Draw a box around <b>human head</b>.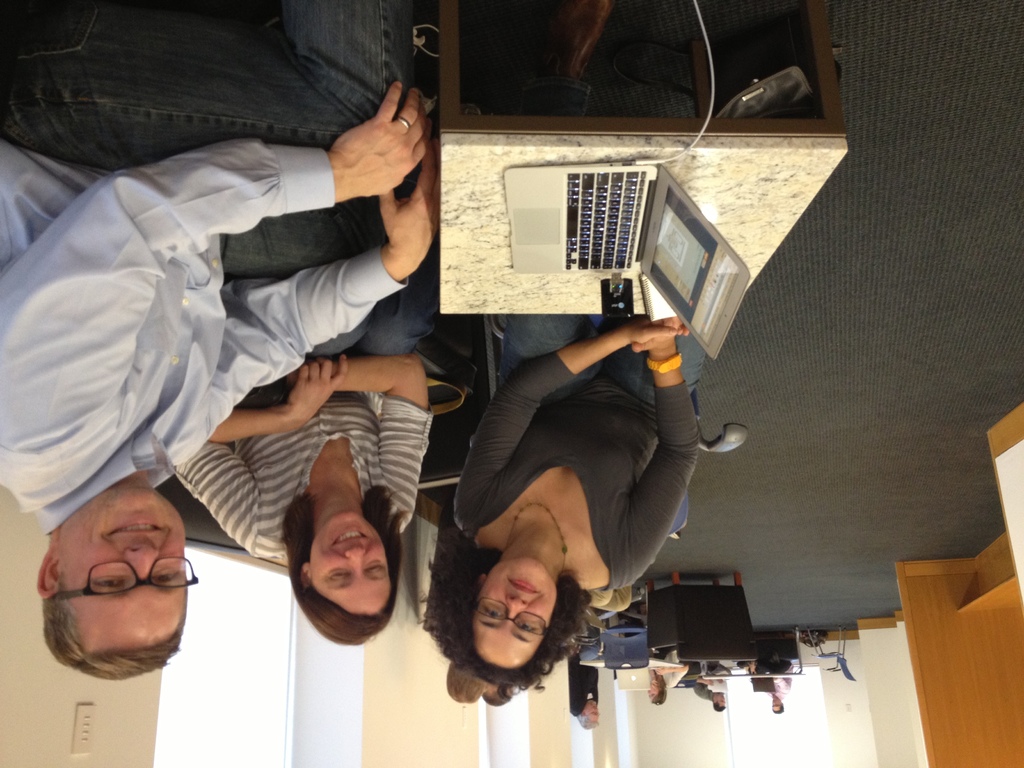
481,680,517,708.
